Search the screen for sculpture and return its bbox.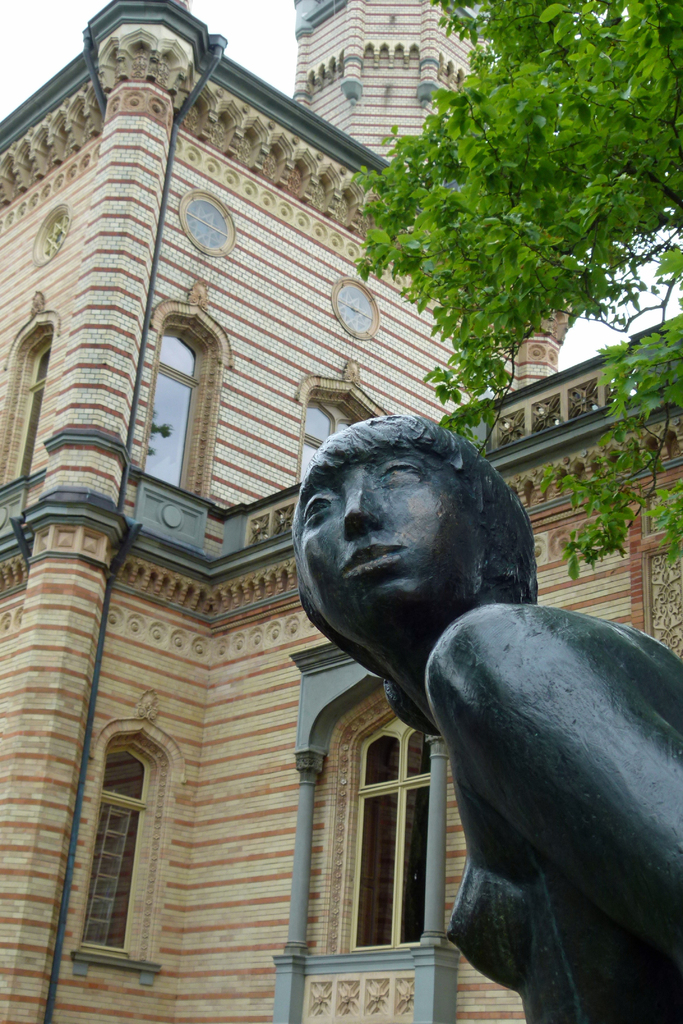
Found: [left=293, top=408, right=682, bottom=1023].
